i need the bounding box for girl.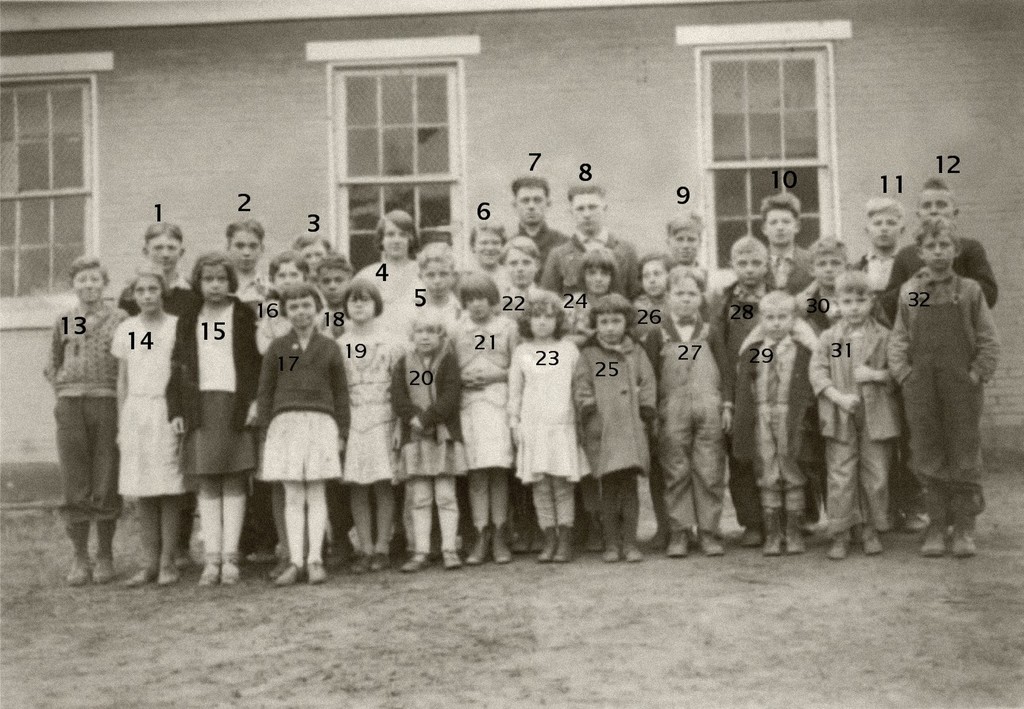
Here it is: Rect(163, 252, 267, 583).
